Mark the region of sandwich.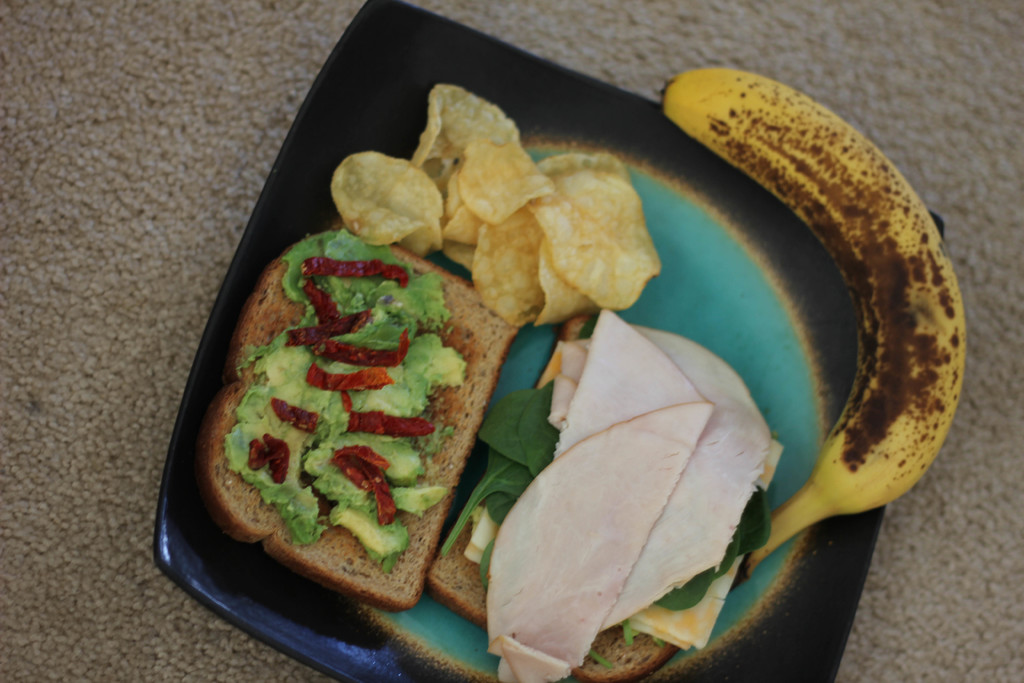
Region: (left=195, top=215, right=524, bottom=614).
